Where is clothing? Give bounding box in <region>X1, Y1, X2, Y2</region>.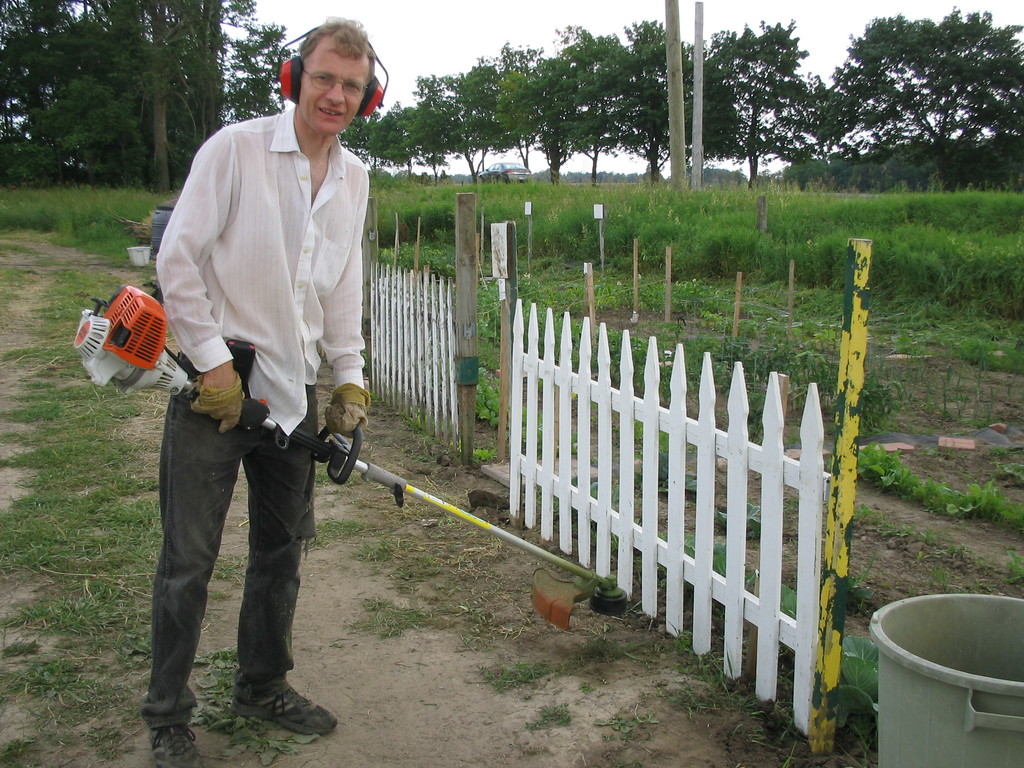
<region>147, 67, 379, 641</region>.
